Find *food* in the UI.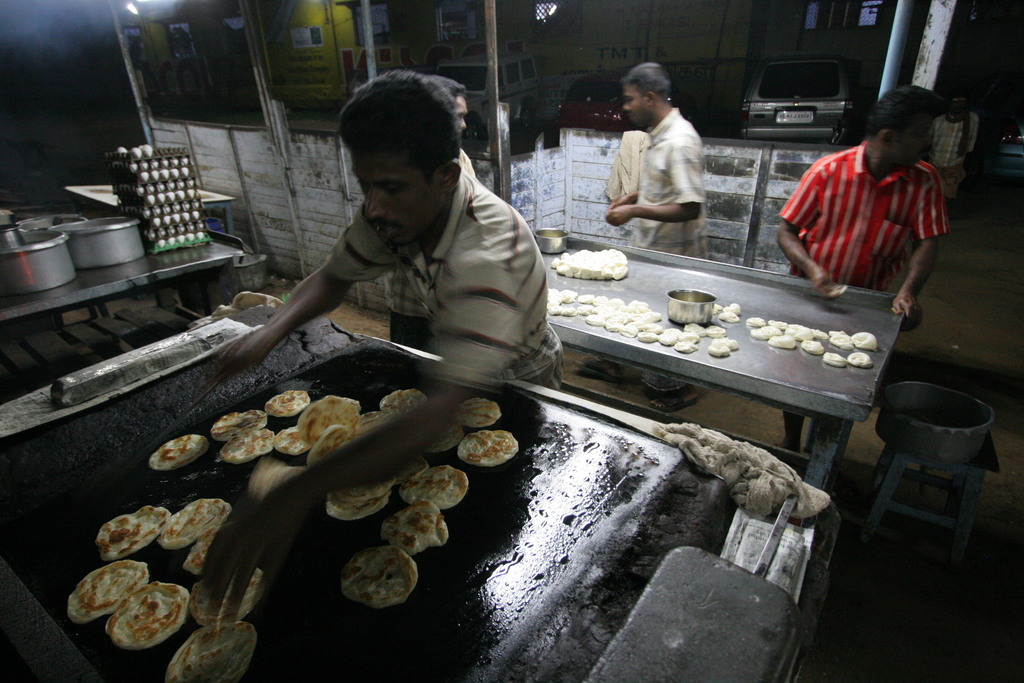
UI element at [left=220, top=428, right=277, bottom=465].
